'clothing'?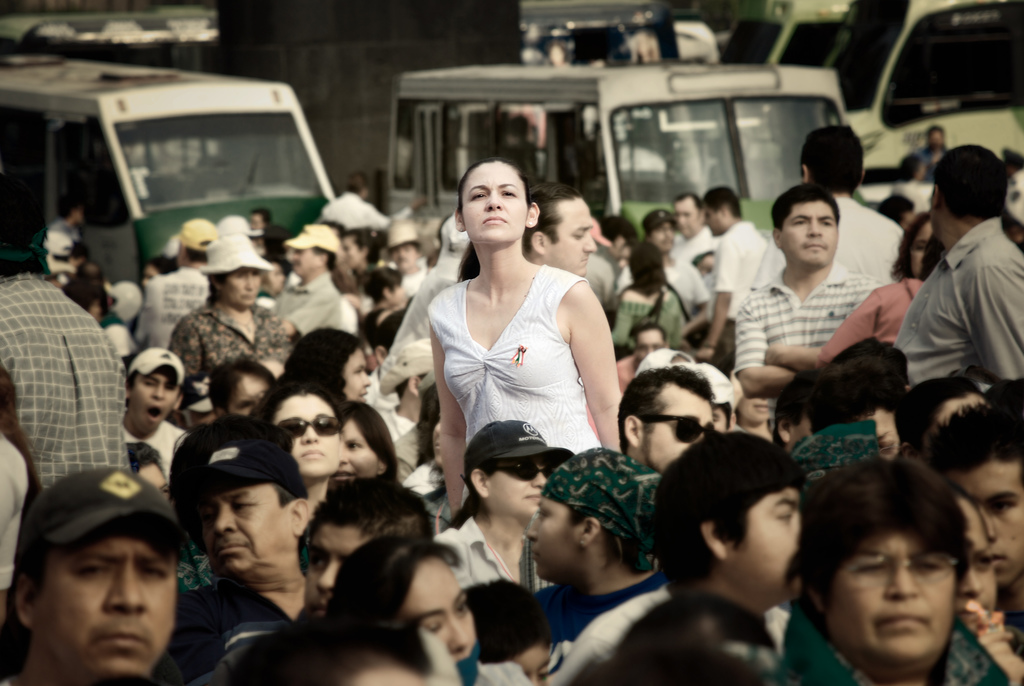
select_region(900, 146, 952, 166)
